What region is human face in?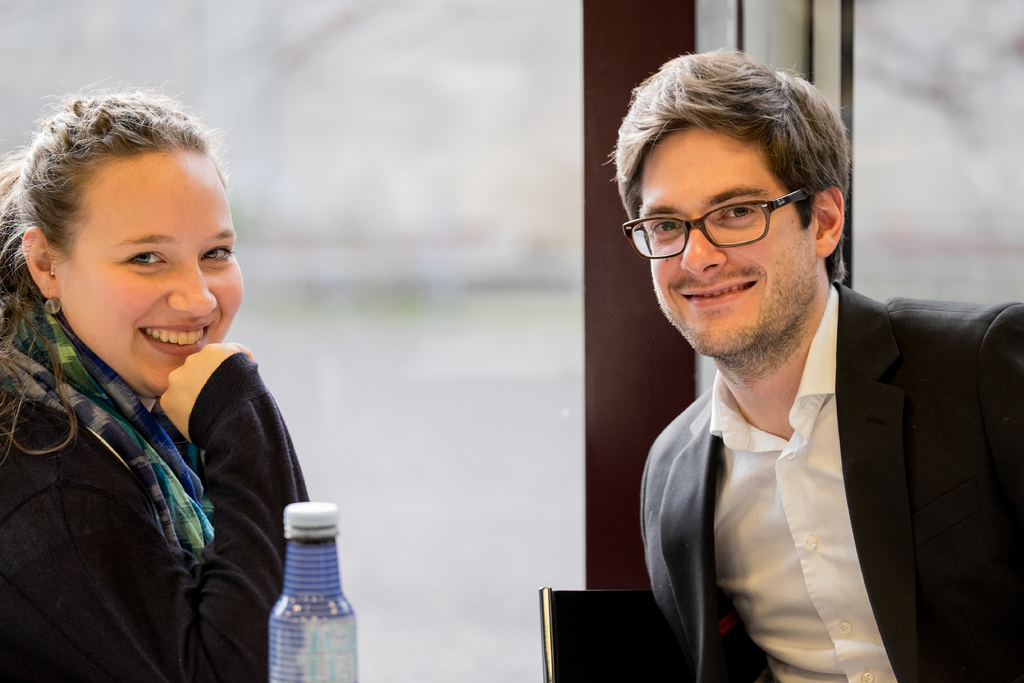
{"left": 58, "top": 146, "right": 244, "bottom": 399}.
